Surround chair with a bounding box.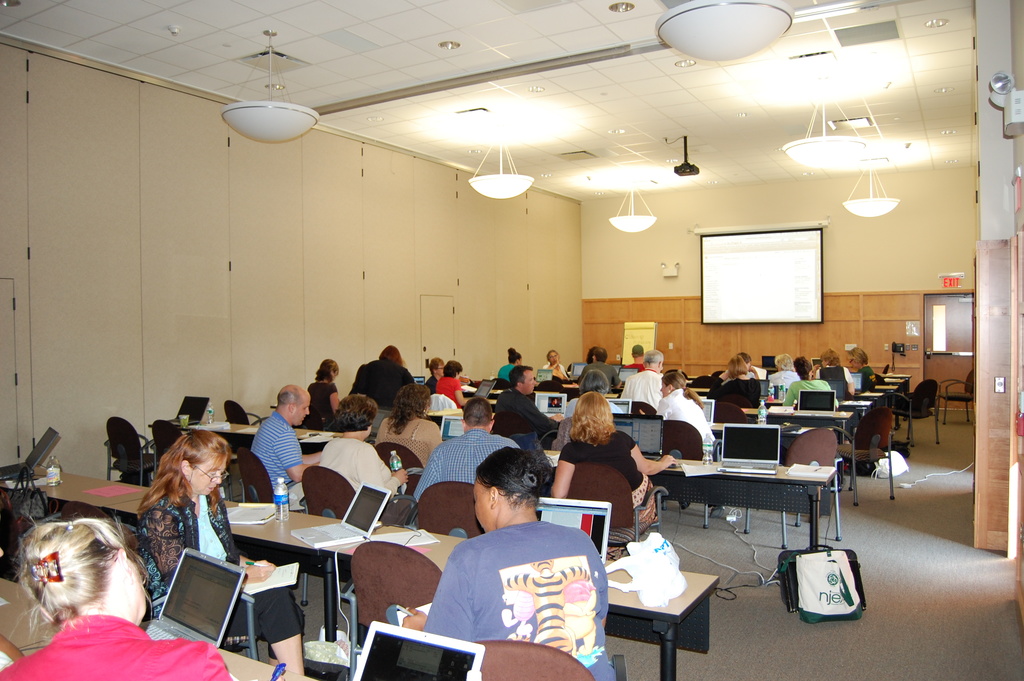
236/449/312/603.
